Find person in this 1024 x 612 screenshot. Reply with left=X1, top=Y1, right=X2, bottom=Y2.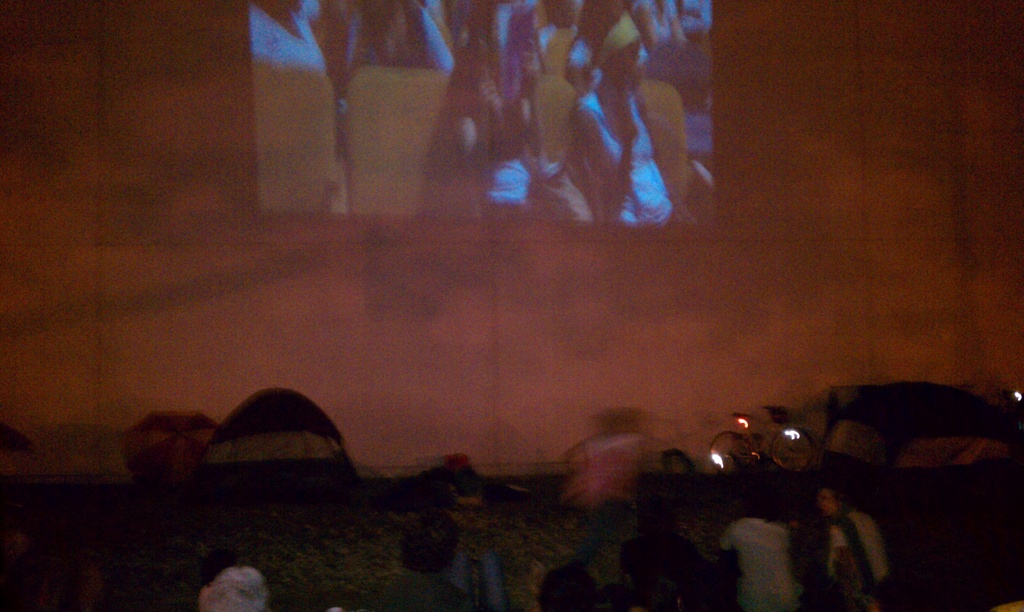
left=799, top=474, right=904, bottom=604.
